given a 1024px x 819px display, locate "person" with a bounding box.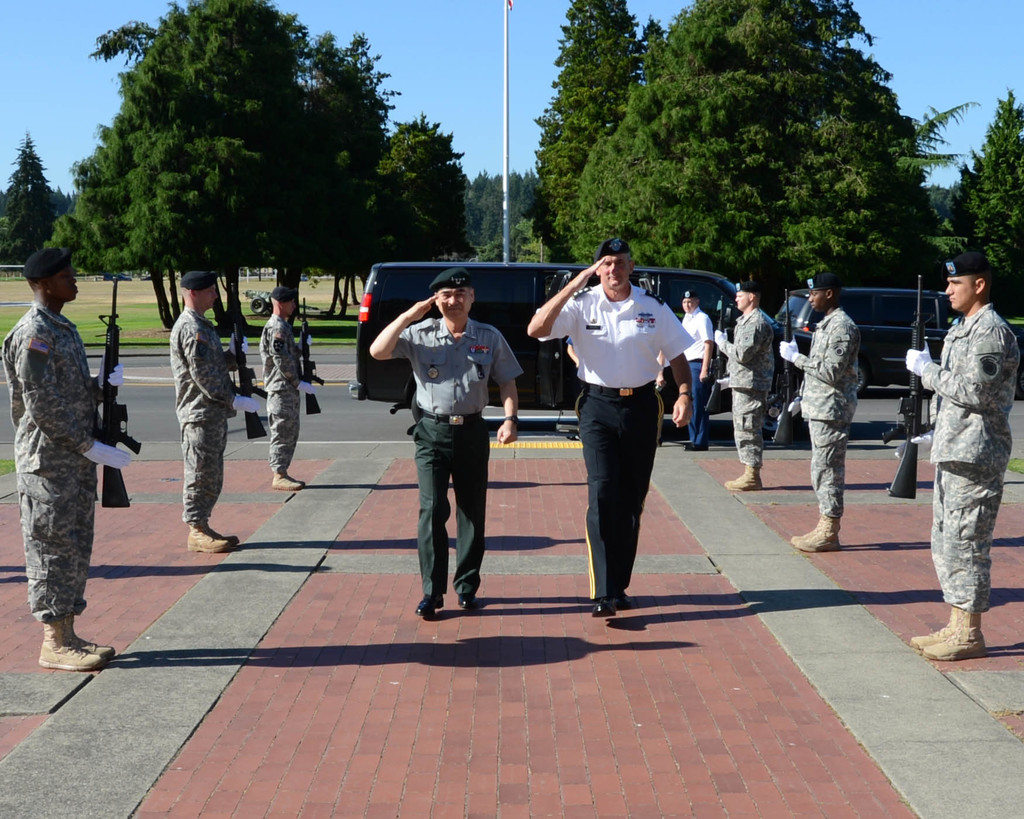
Located: region(676, 283, 712, 455).
